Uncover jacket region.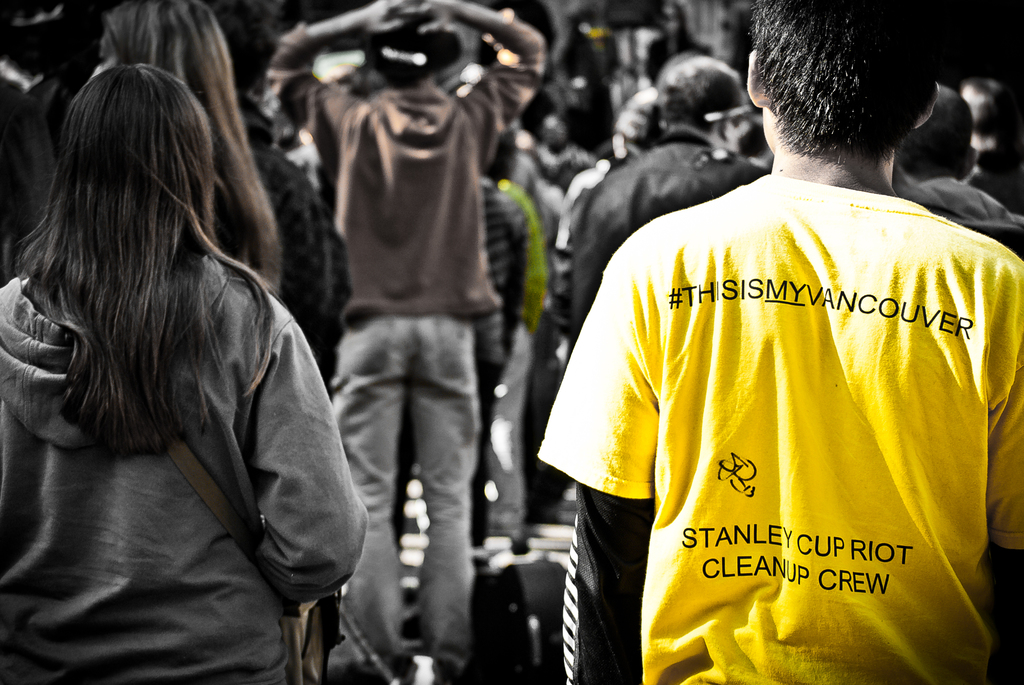
Uncovered: 566:119:775:361.
